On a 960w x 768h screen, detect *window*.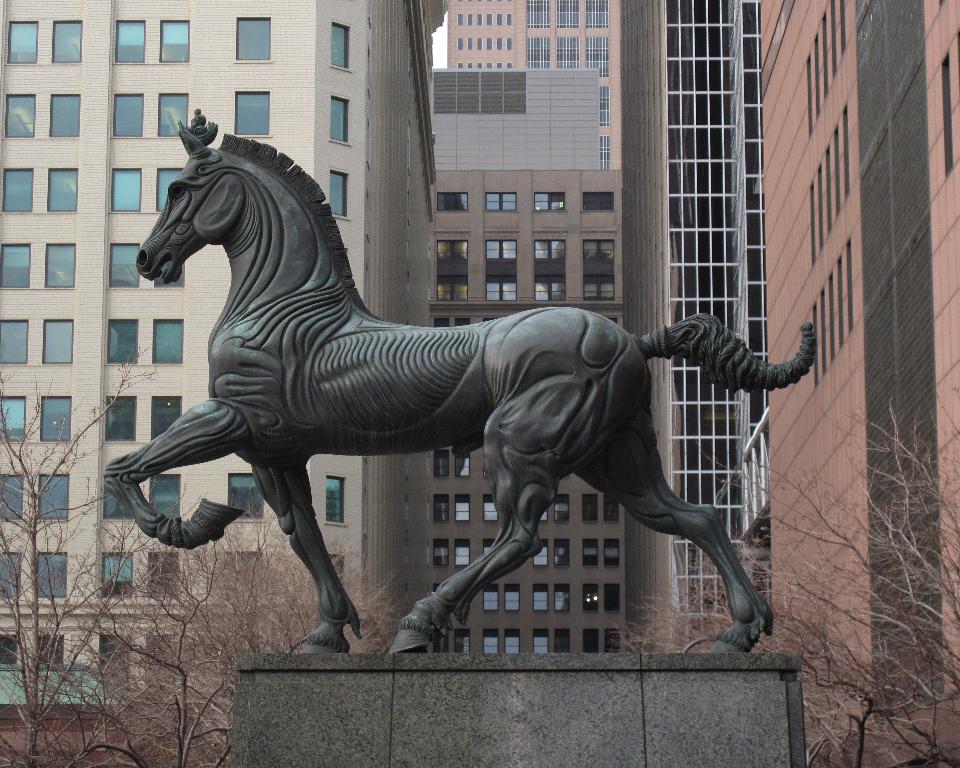
485, 494, 498, 522.
